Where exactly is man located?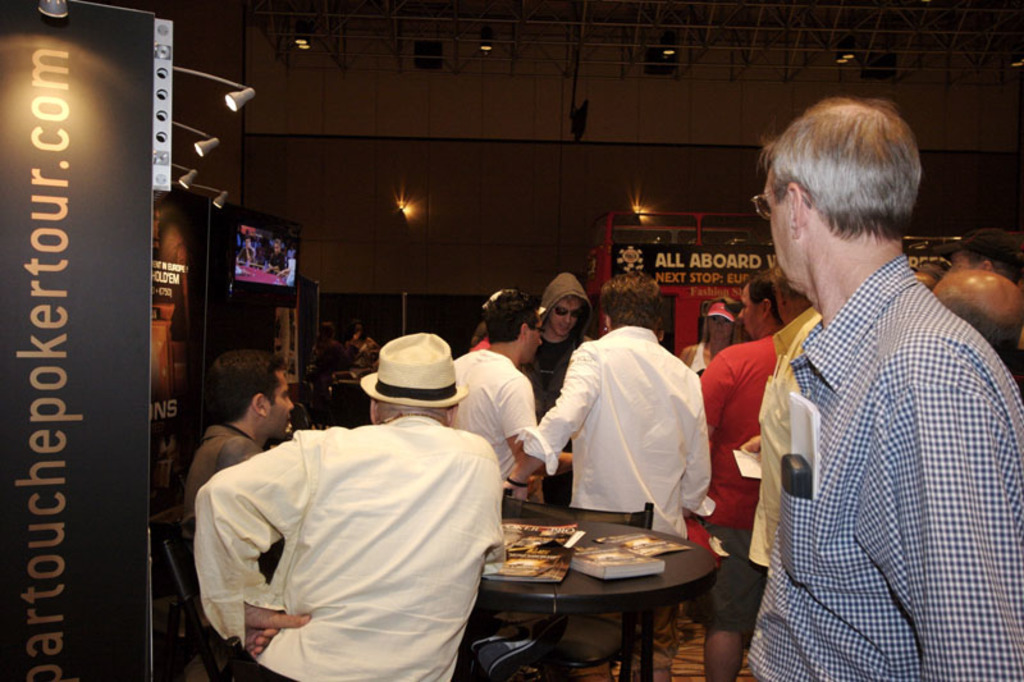
Its bounding box is [449,283,539,507].
